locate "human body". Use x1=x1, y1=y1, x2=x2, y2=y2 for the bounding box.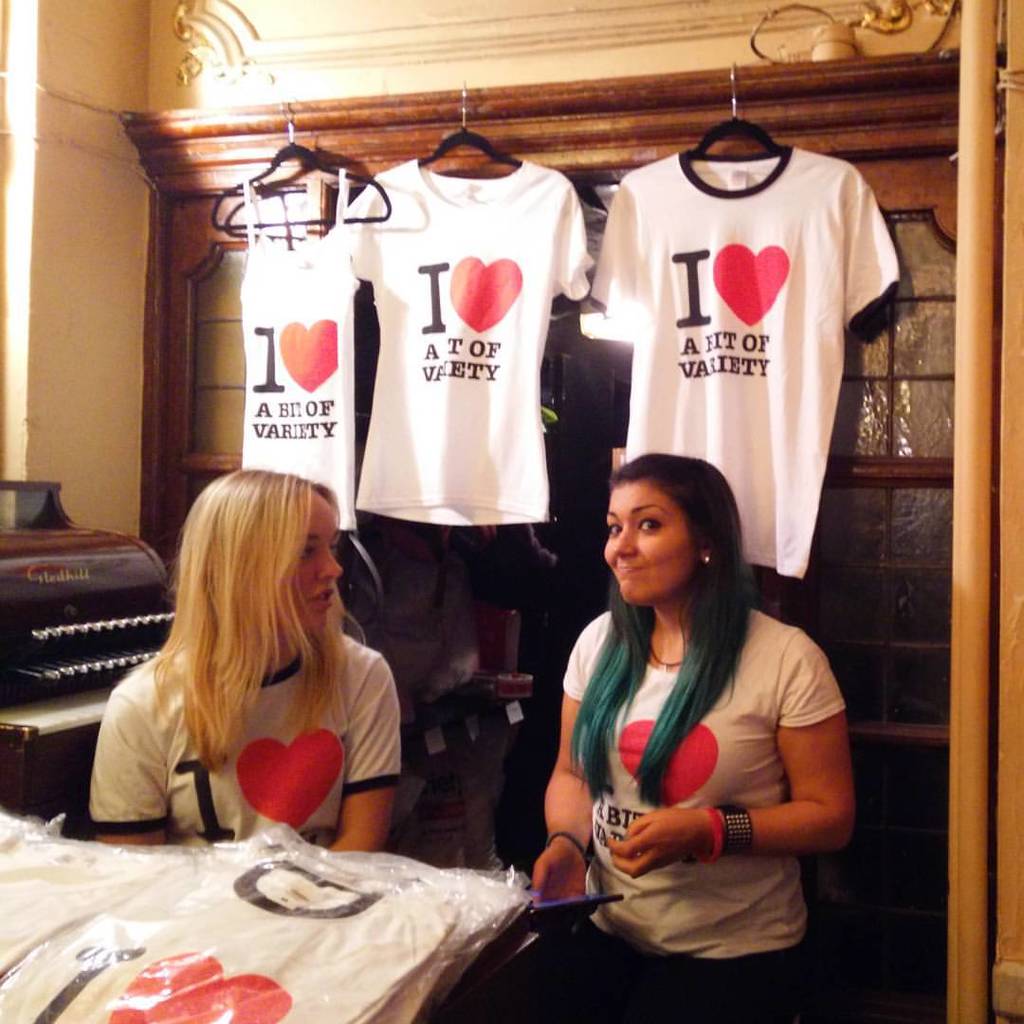
x1=528, y1=445, x2=873, y2=999.
